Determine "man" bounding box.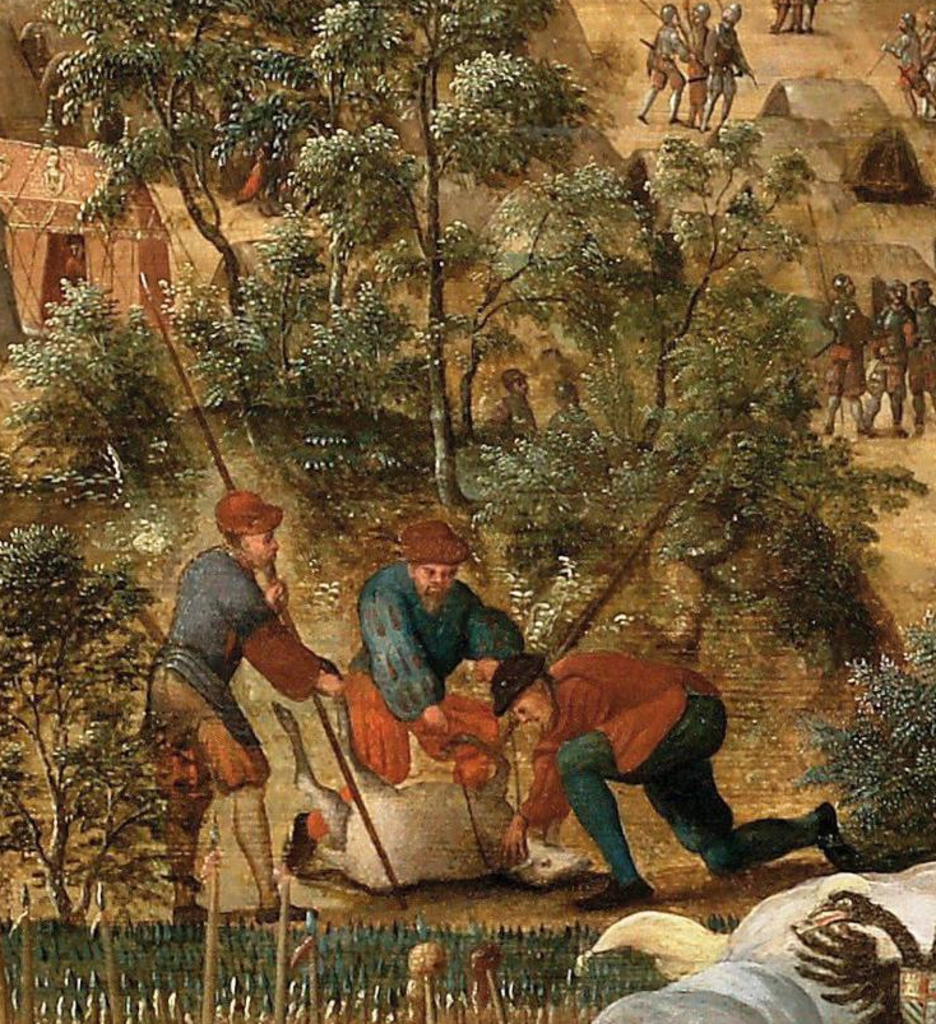
Determined: 639/1/696/124.
